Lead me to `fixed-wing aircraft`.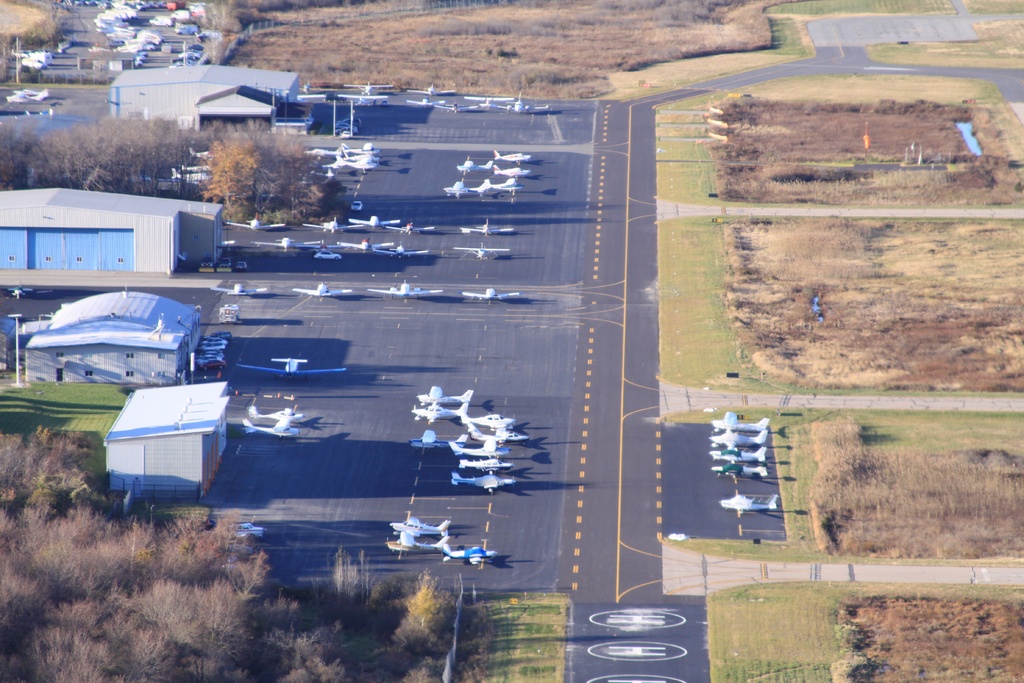
Lead to box=[479, 173, 525, 187].
